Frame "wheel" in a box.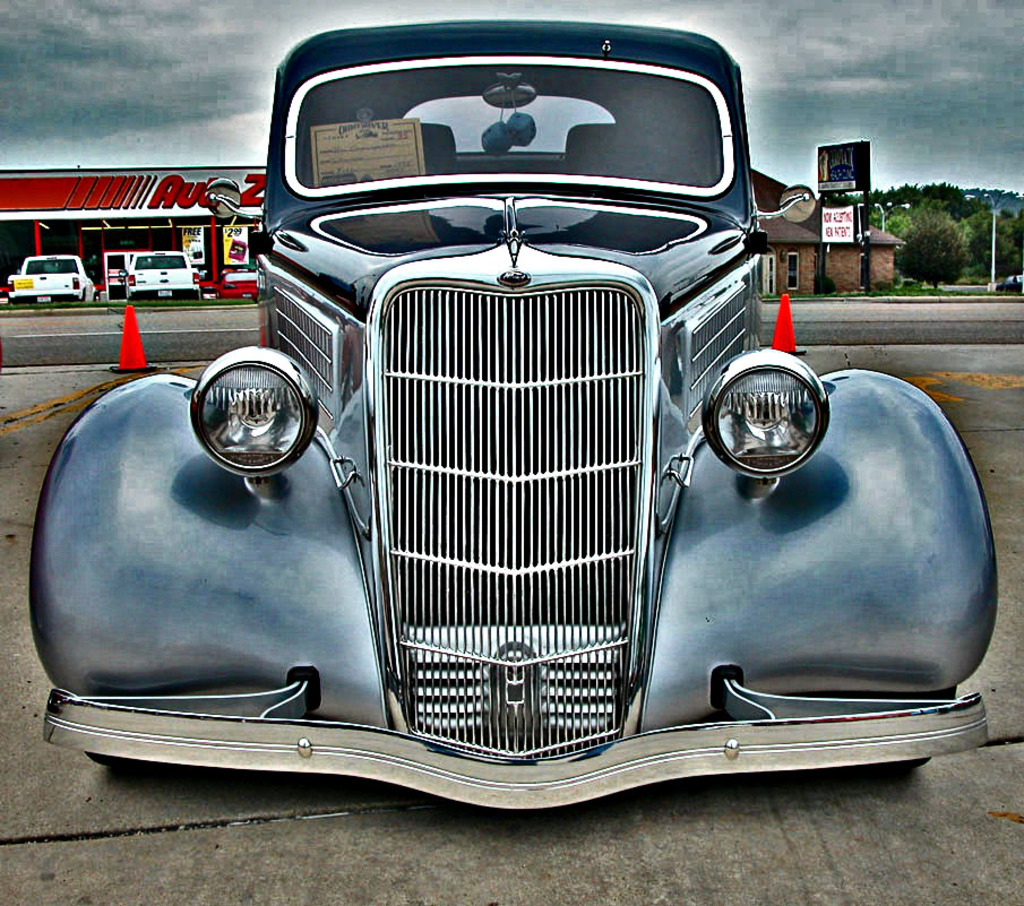
bbox=(883, 688, 960, 769).
